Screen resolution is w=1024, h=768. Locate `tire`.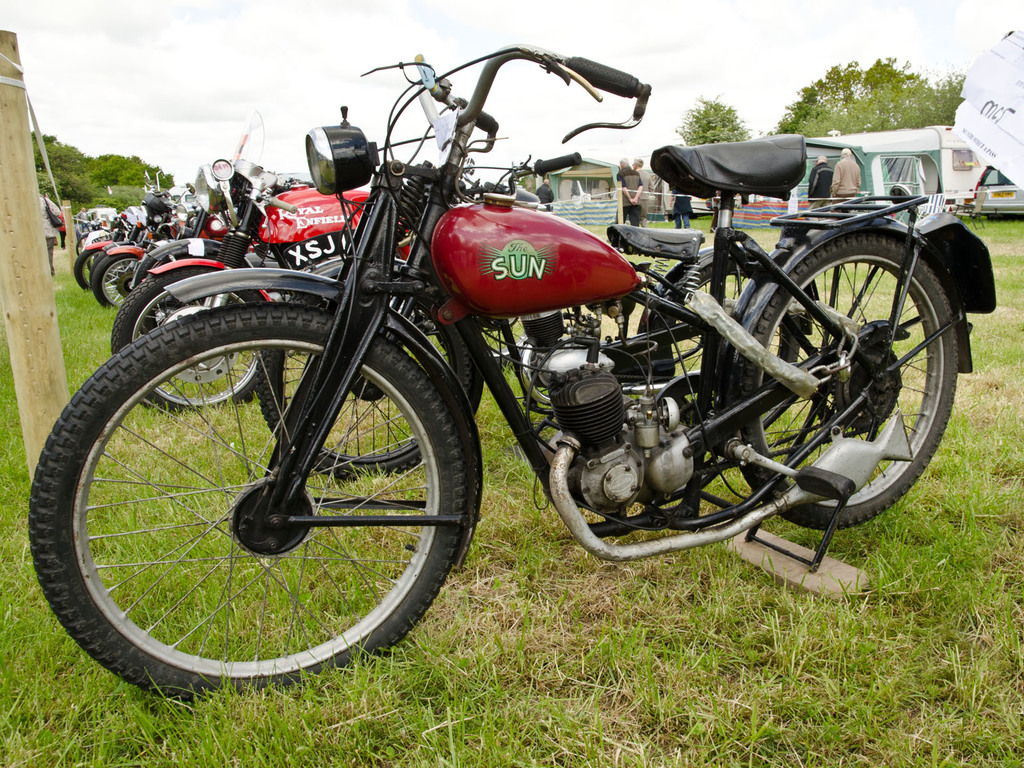
rect(110, 268, 257, 414).
